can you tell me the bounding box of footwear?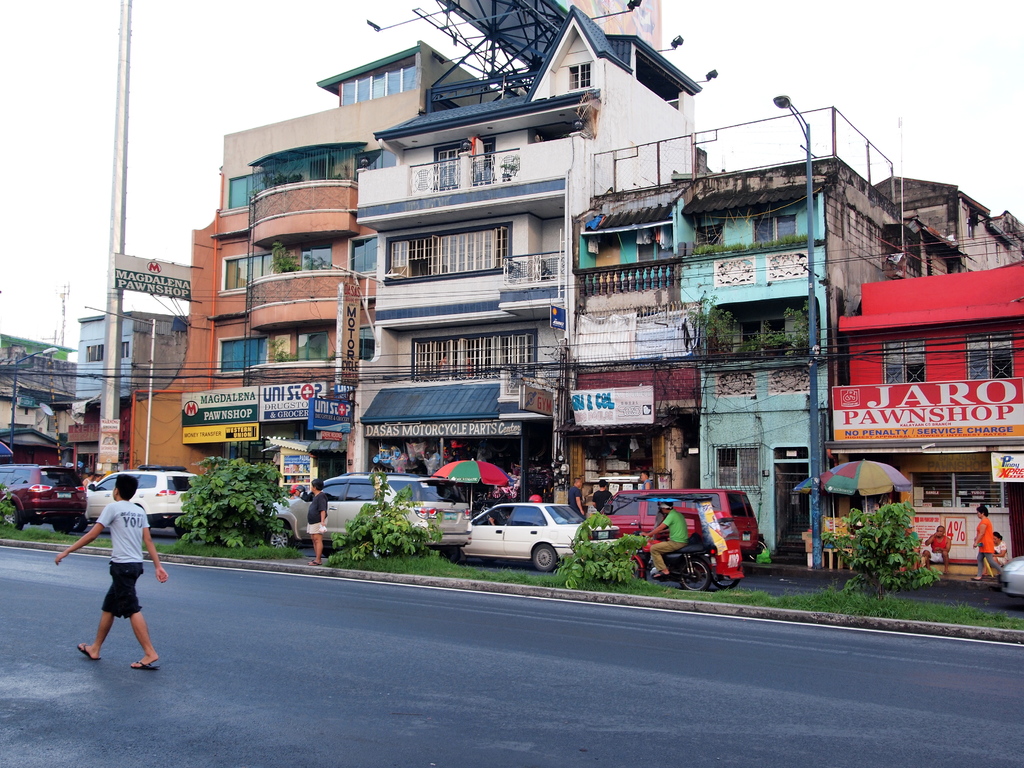
box=[131, 661, 158, 669].
